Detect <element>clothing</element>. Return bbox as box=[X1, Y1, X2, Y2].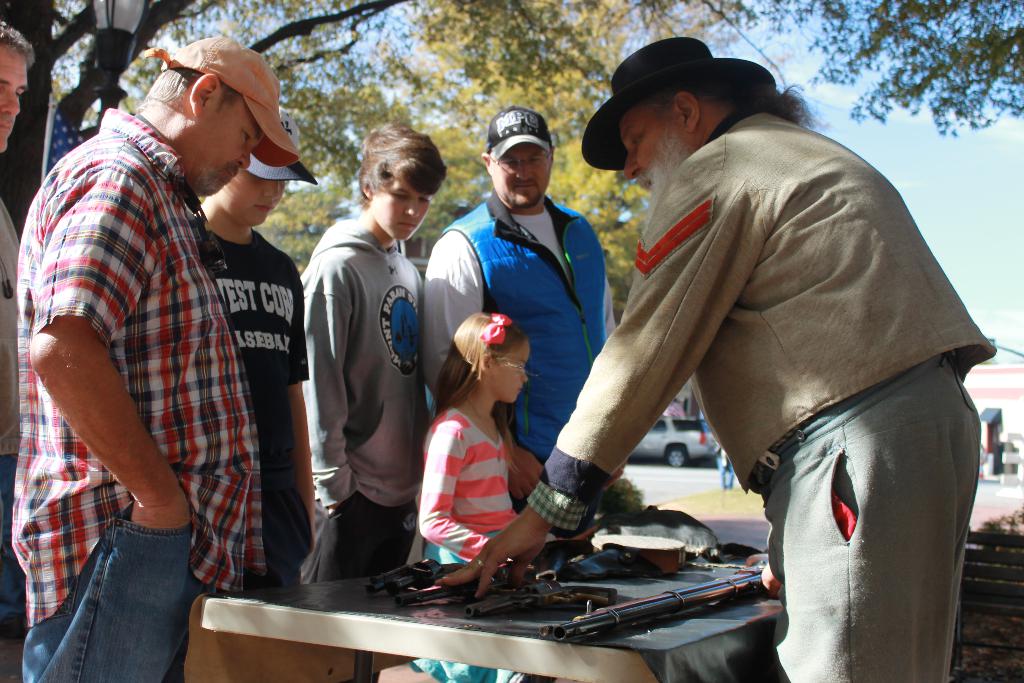
box=[0, 195, 24, 595].
